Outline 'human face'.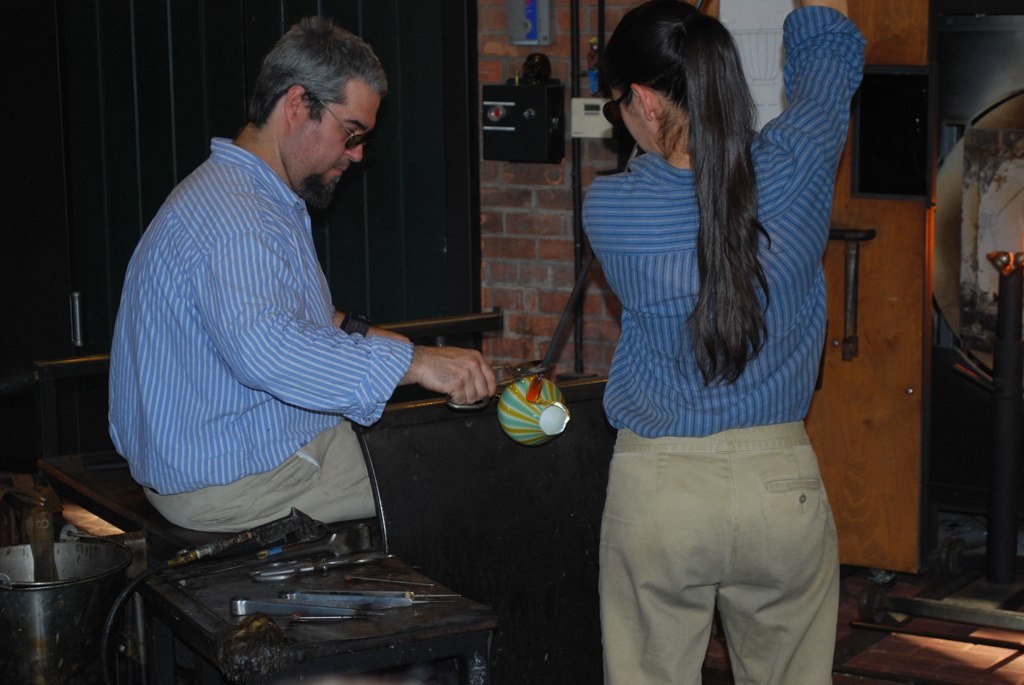
Outline: (x1=284, y1=74, x2=381, y2=208).
